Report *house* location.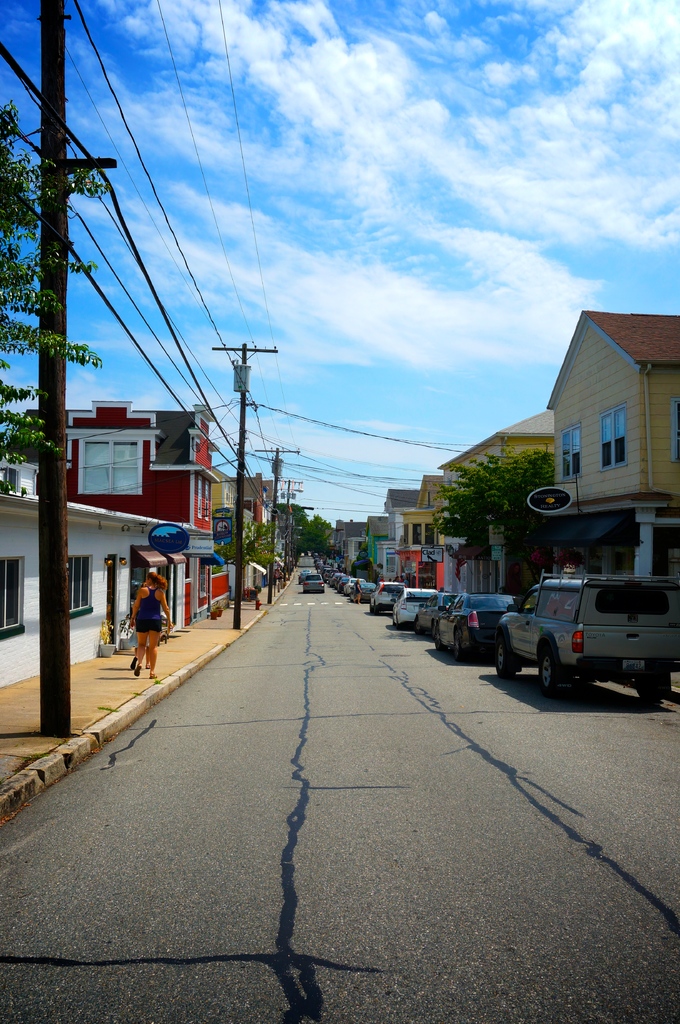
Report: pyautogui.locateOnScreen(19, 404, 236, 630).
